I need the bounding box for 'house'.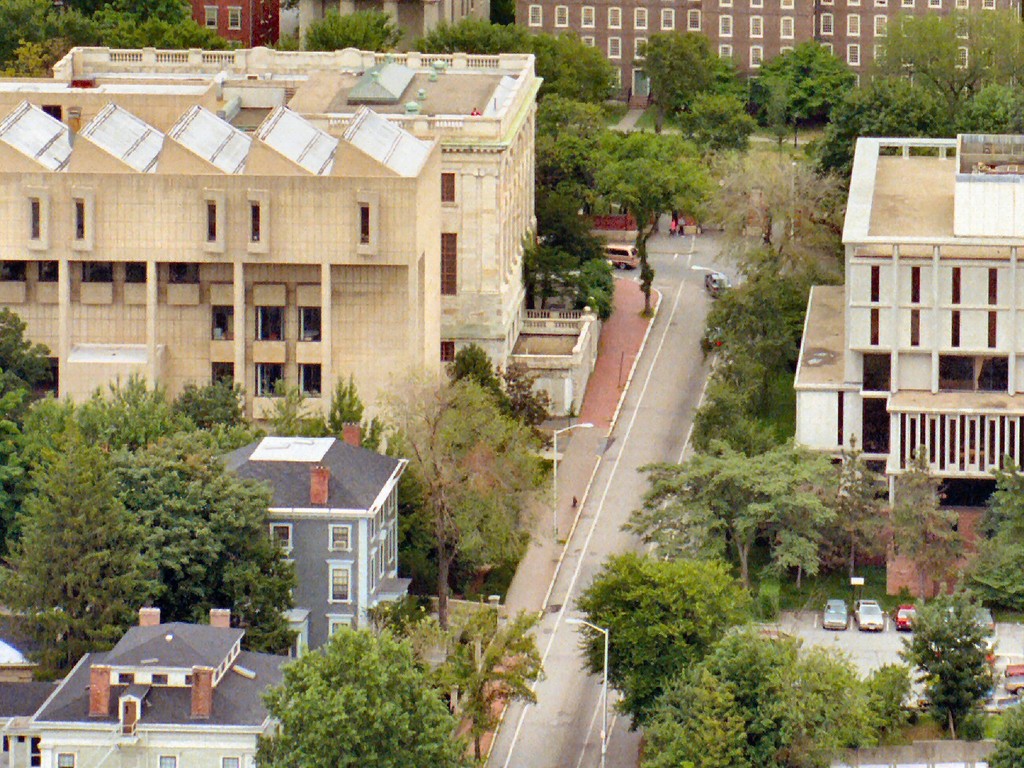
Here it is: detection(69, 45, 547, 368).
